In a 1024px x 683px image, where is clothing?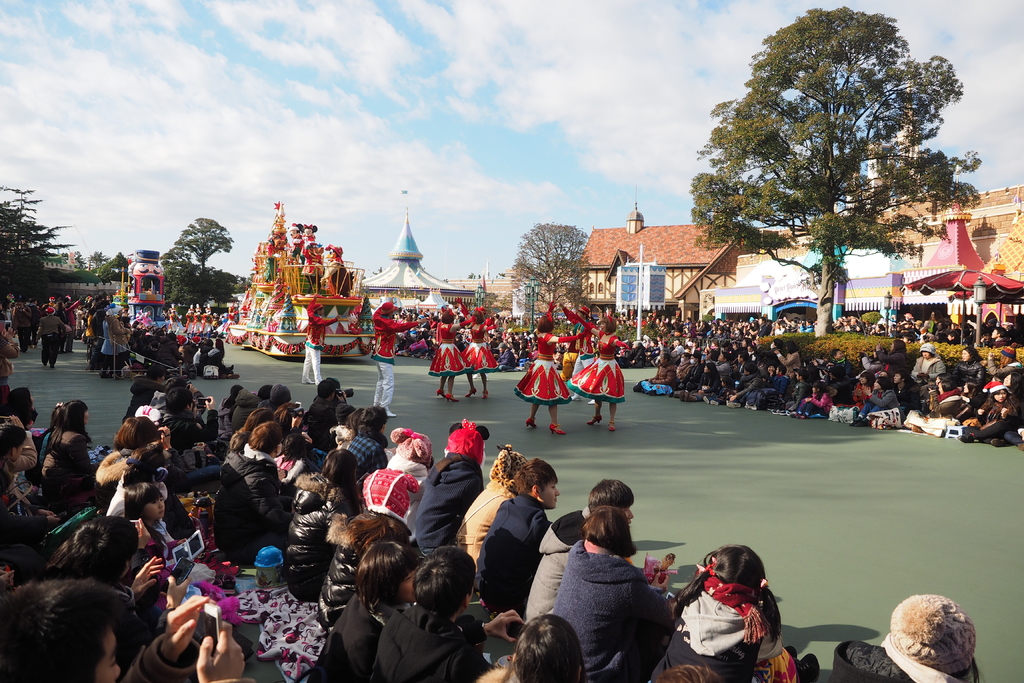
x1=465 y1=324 x2=498 y2=369.
